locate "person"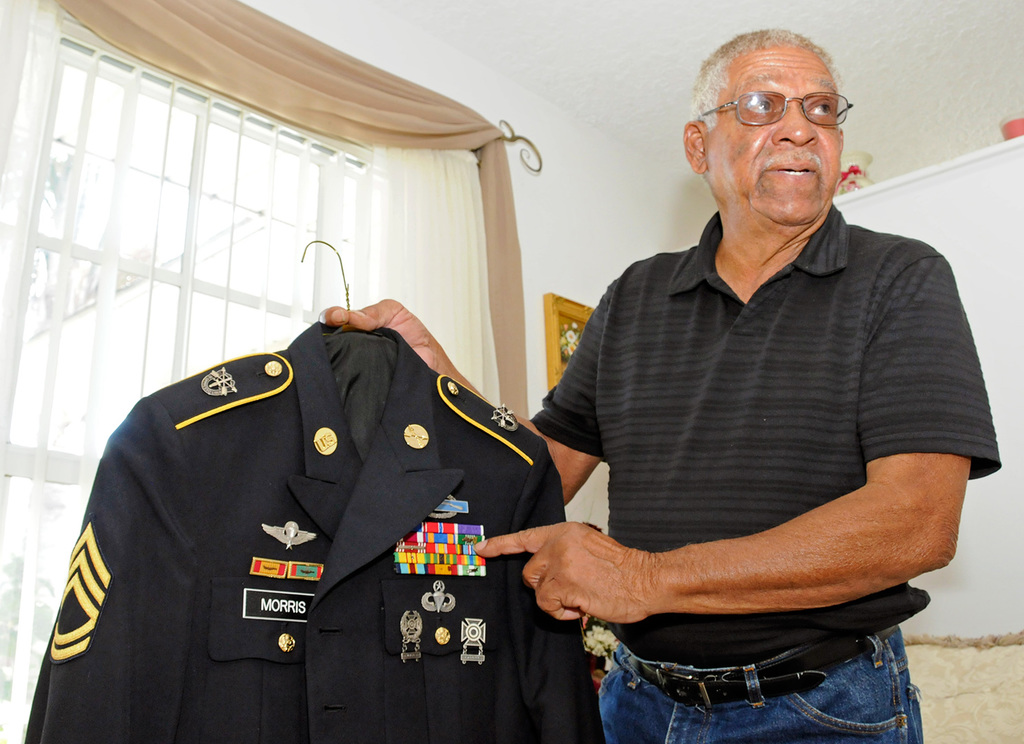
box=[320, 28, 1001, 743]
